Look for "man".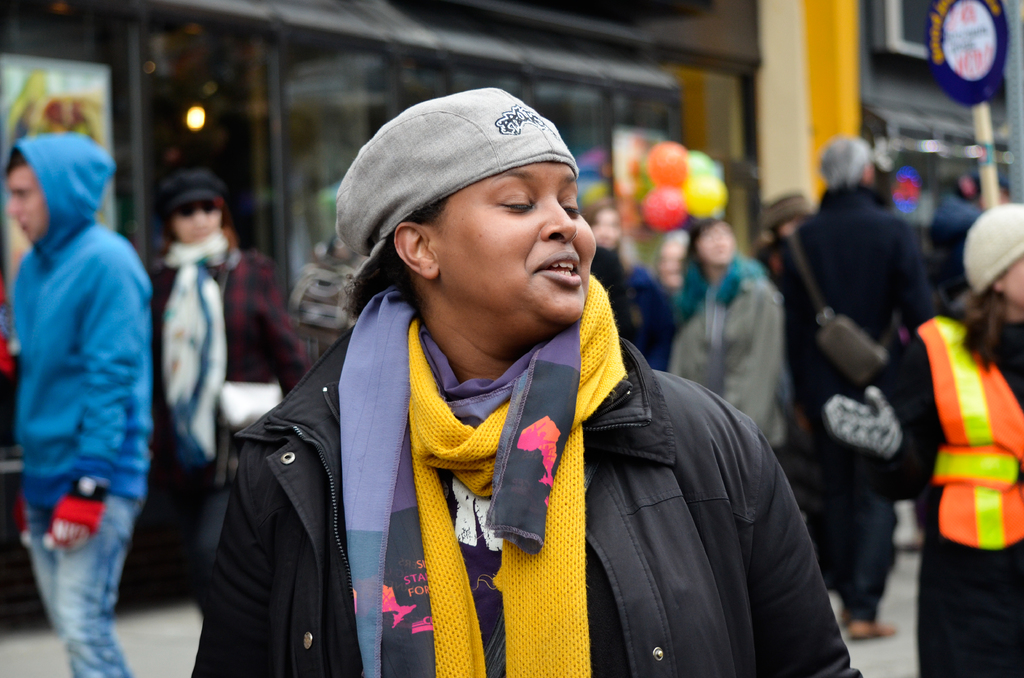
Found: select_region(192, 92, 839, 674).
